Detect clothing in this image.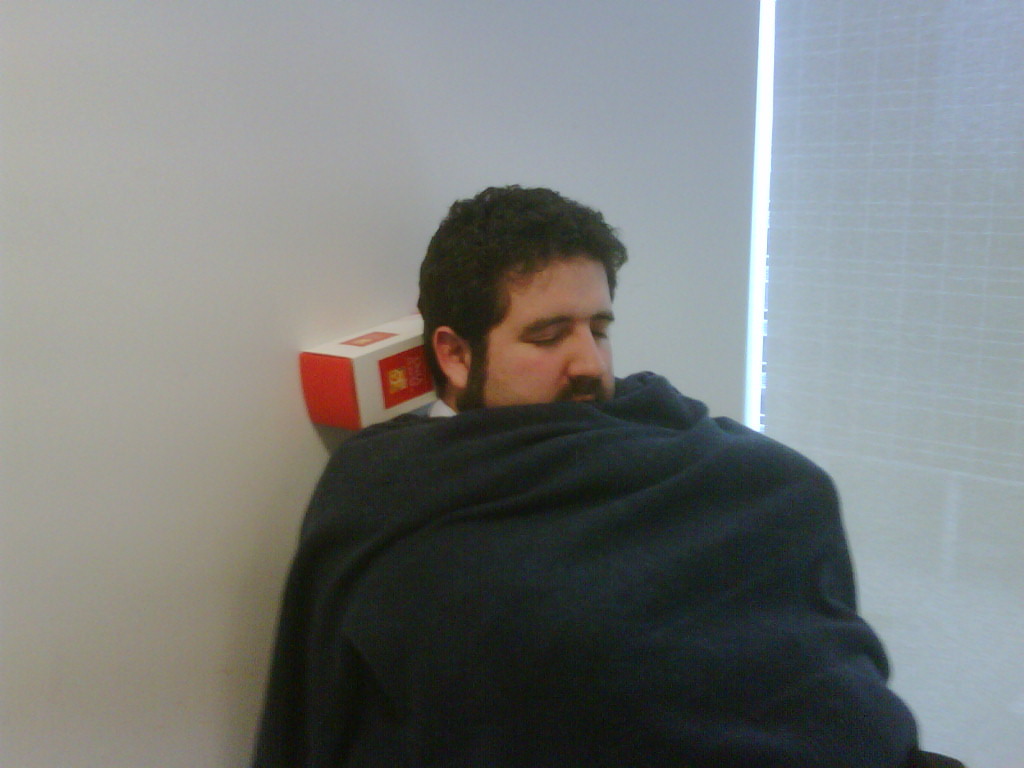
Detection: 237,403,975,767.
